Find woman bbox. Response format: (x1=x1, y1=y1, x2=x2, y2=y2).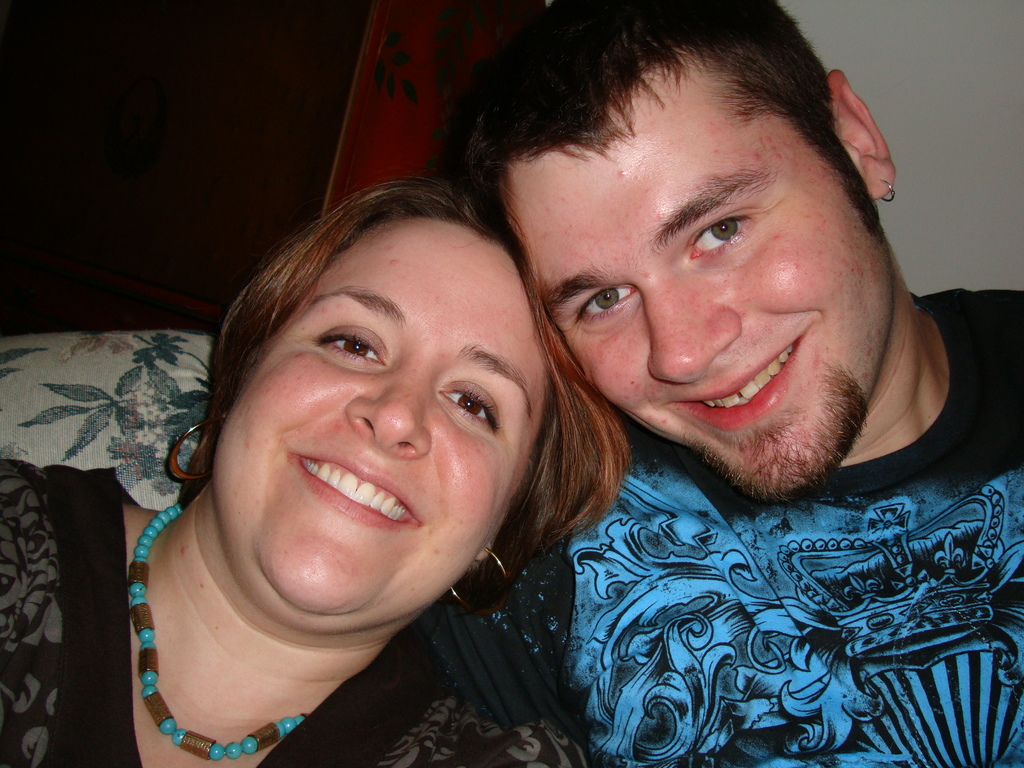
(x1=0, y1=174, x2=630, y2=767).
